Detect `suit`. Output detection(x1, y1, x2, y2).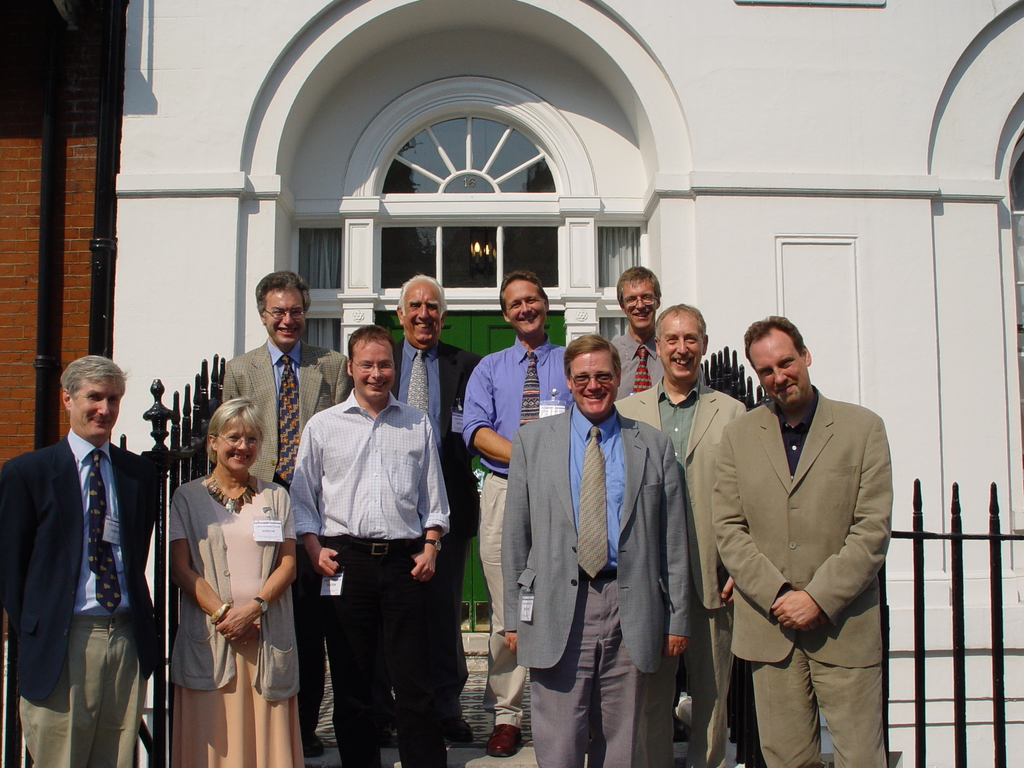
detection(706, 321, 891, 757).
